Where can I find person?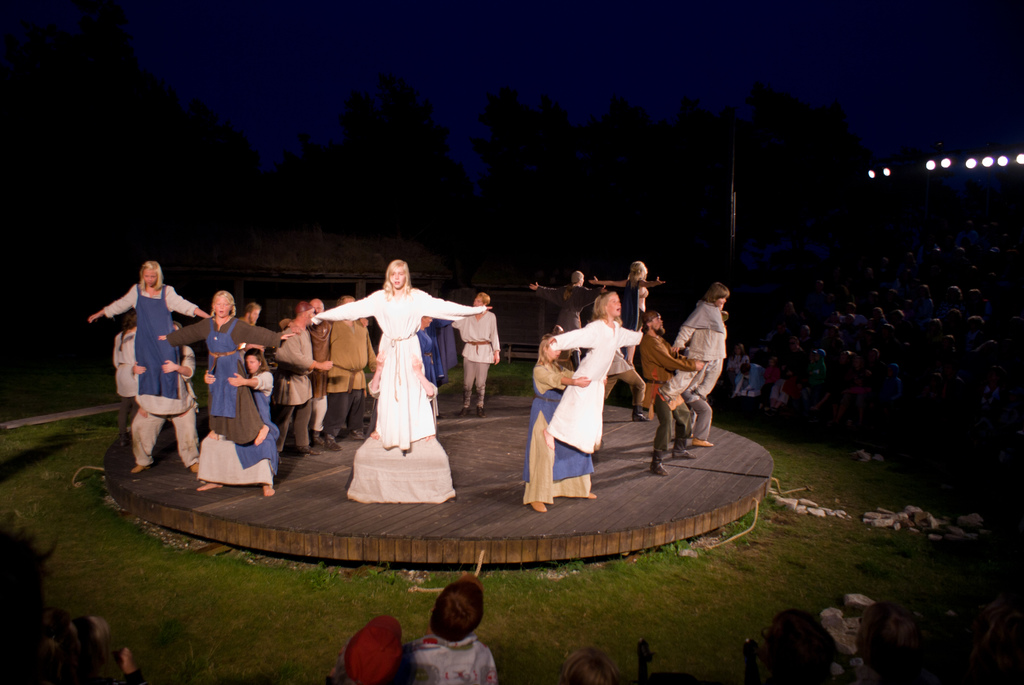
You can find it at [291, 262, 493, 457].
